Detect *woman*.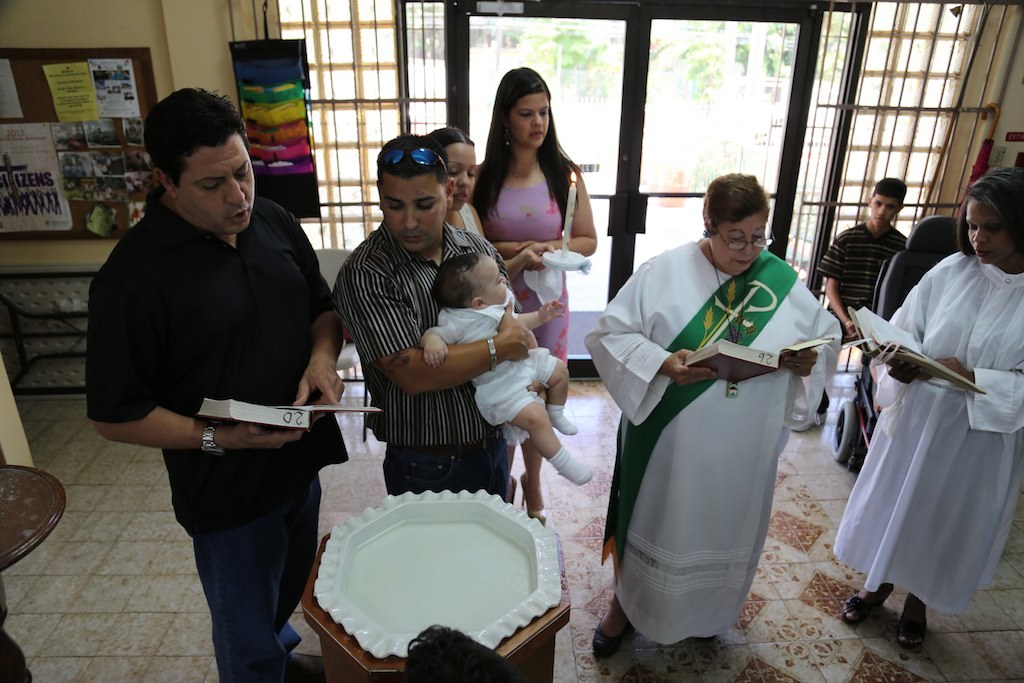
Detected at {"left": 826, "top": 158, "right": 1023, "bottom": 653}.
